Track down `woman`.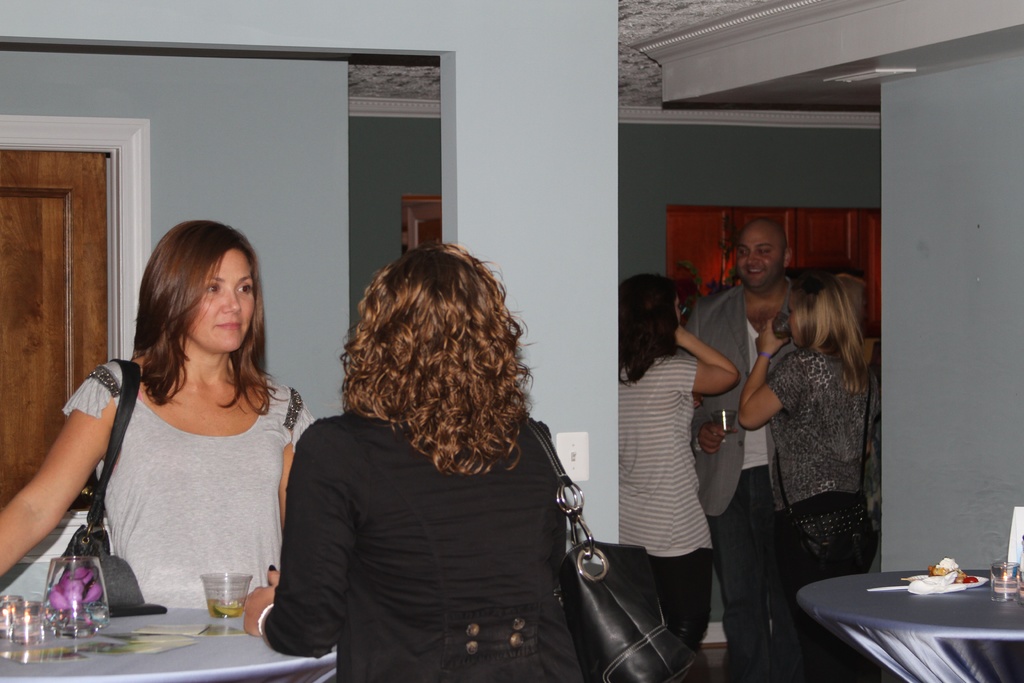
Tracked to detection(233, 239, 567, 682).
